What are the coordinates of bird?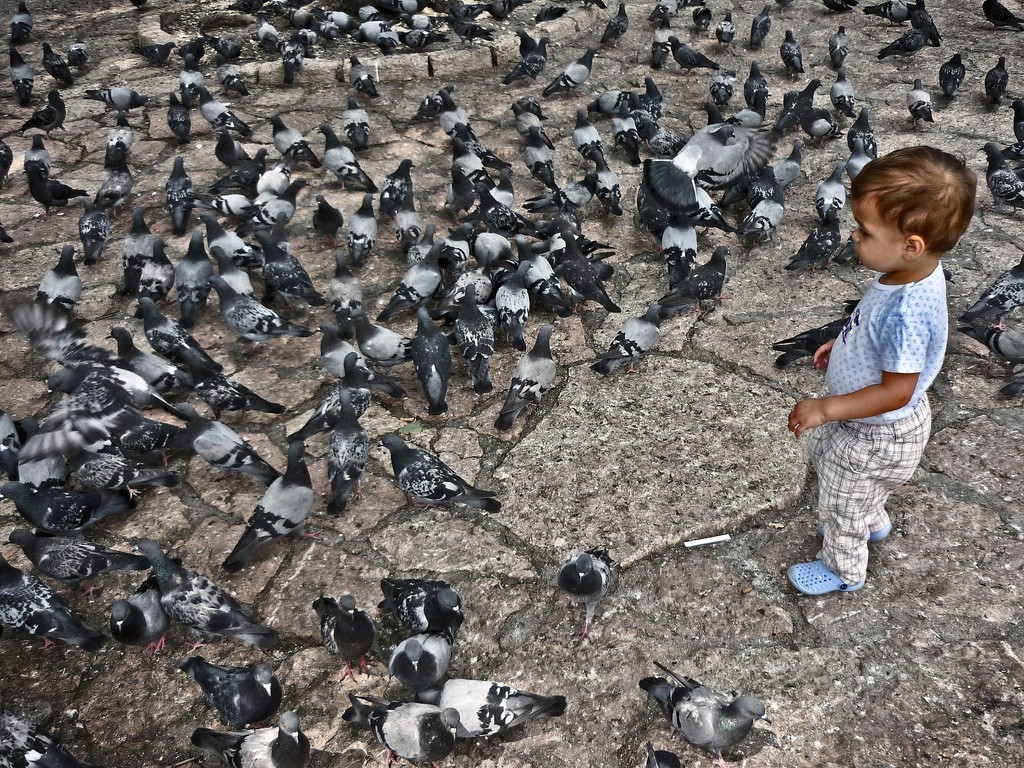
rect(386, 628, 463, 691).
